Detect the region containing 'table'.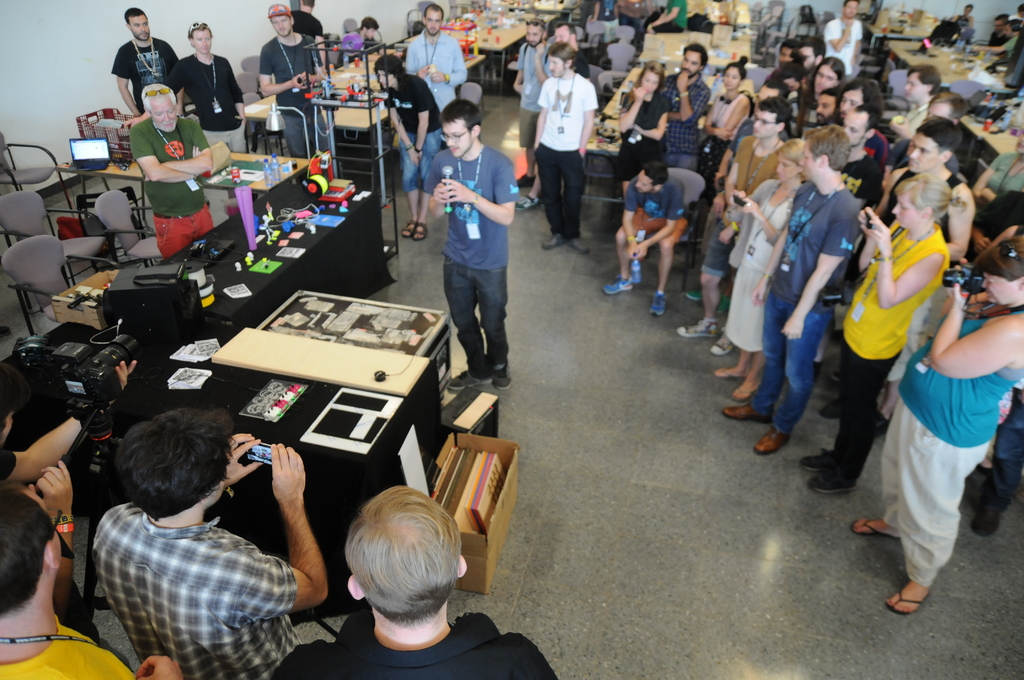
rect(583, 65, 753, 245).
